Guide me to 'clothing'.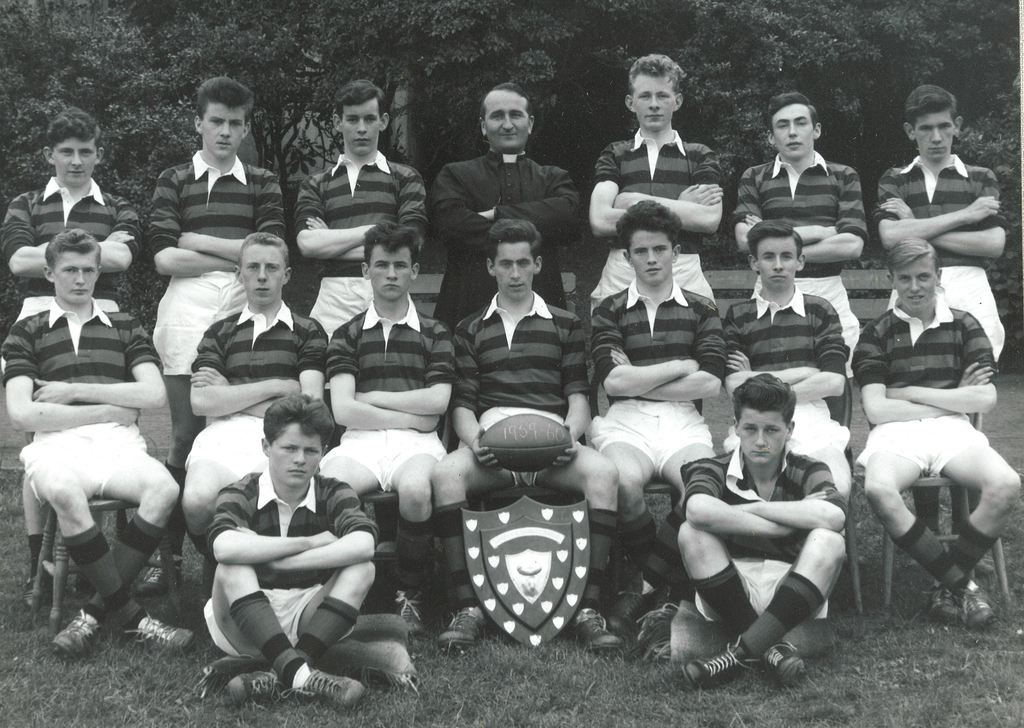
Guidance: rect(589, 124, 728, 307).
